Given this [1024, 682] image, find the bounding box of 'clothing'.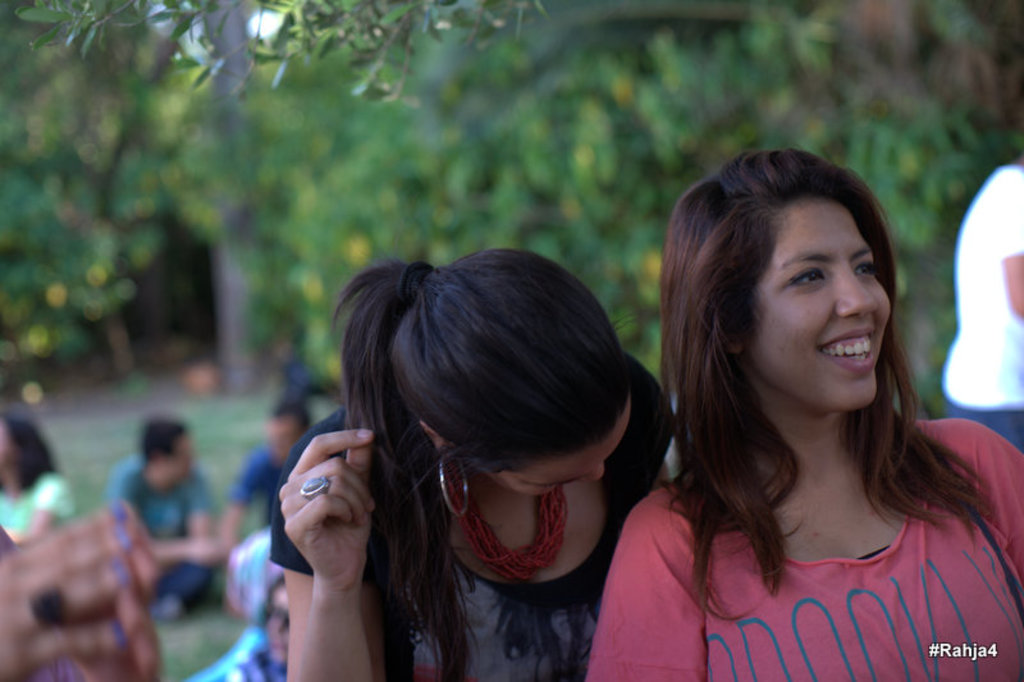
{"left": 265, "top": 348, "right": 681, "bottom": 681}.
